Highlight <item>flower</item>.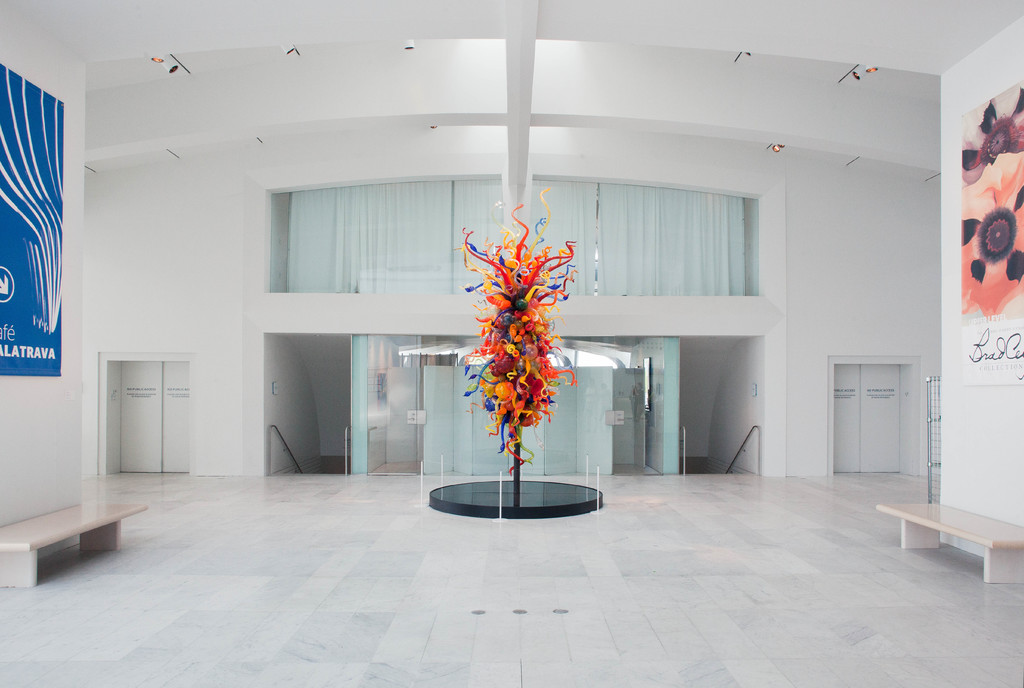
Highlighted region: 956,178,1023,319.
